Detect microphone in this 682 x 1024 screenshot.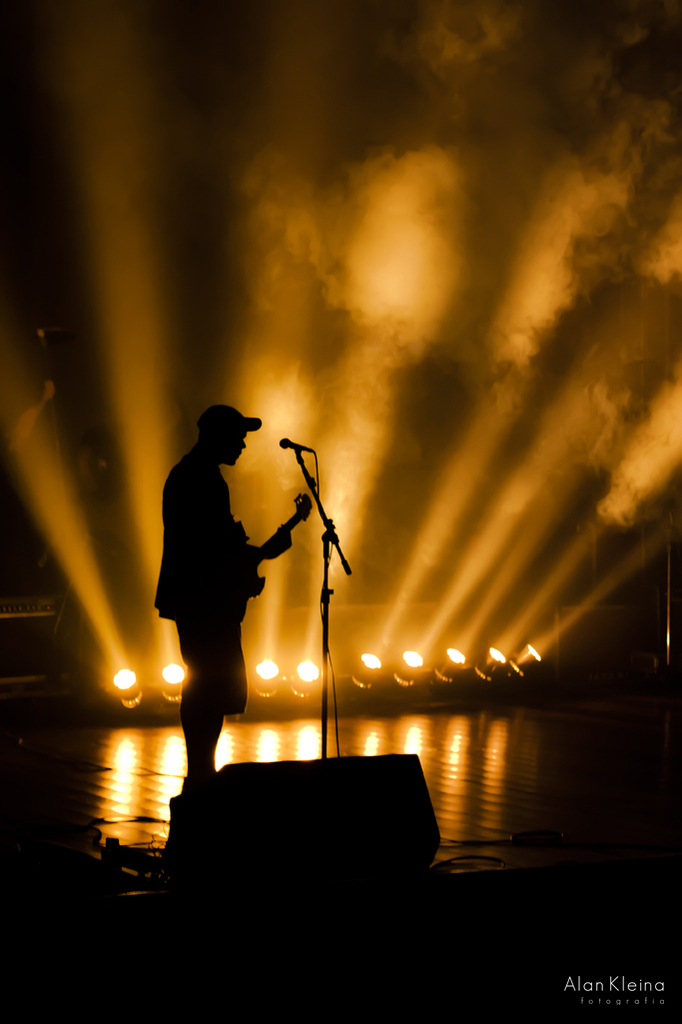
Detection: 278,435,317,451.
